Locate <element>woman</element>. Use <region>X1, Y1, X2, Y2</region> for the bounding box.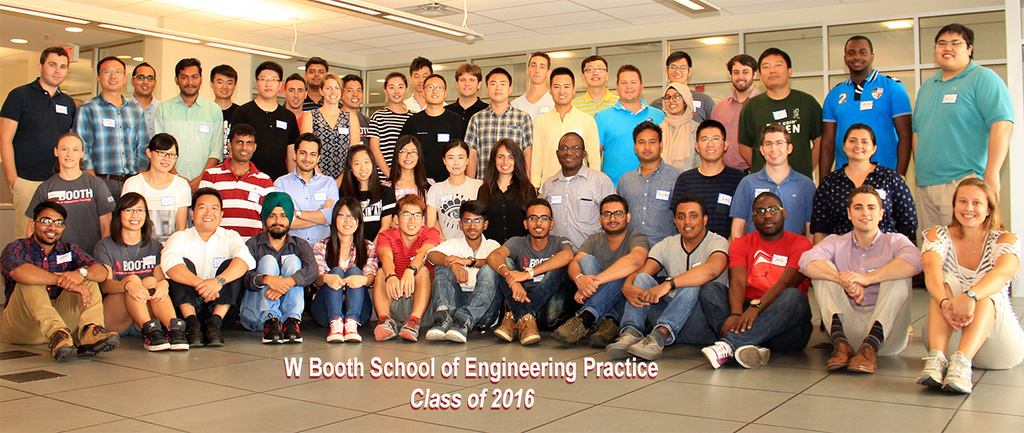
<region>337, 138, 397, 243</region>.
